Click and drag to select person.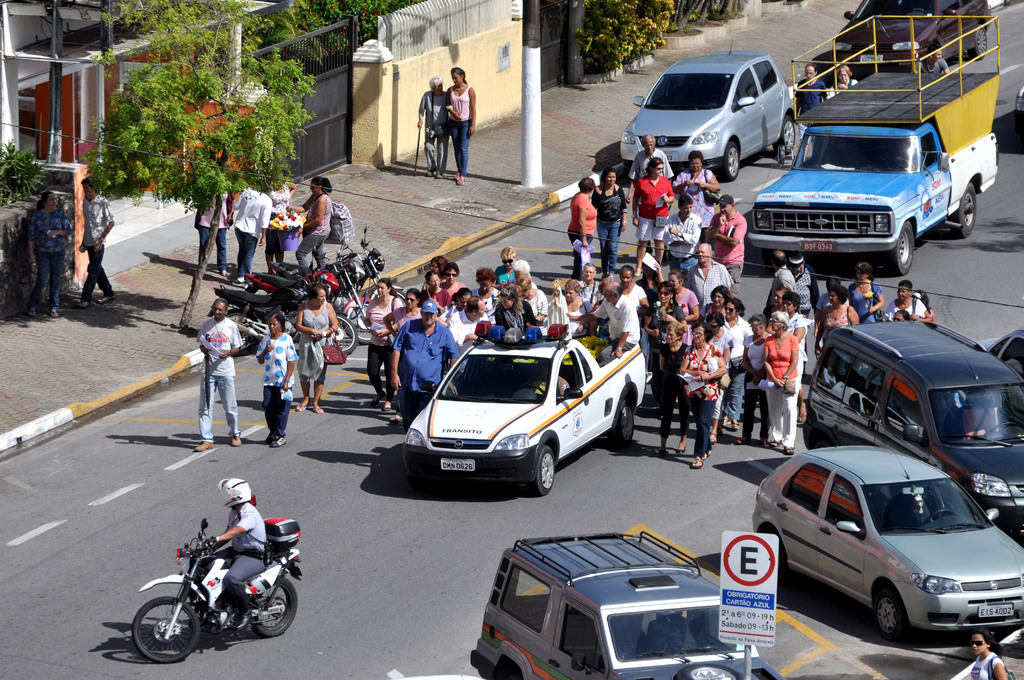
Selection: BBox(398, 294, 453, 420).
